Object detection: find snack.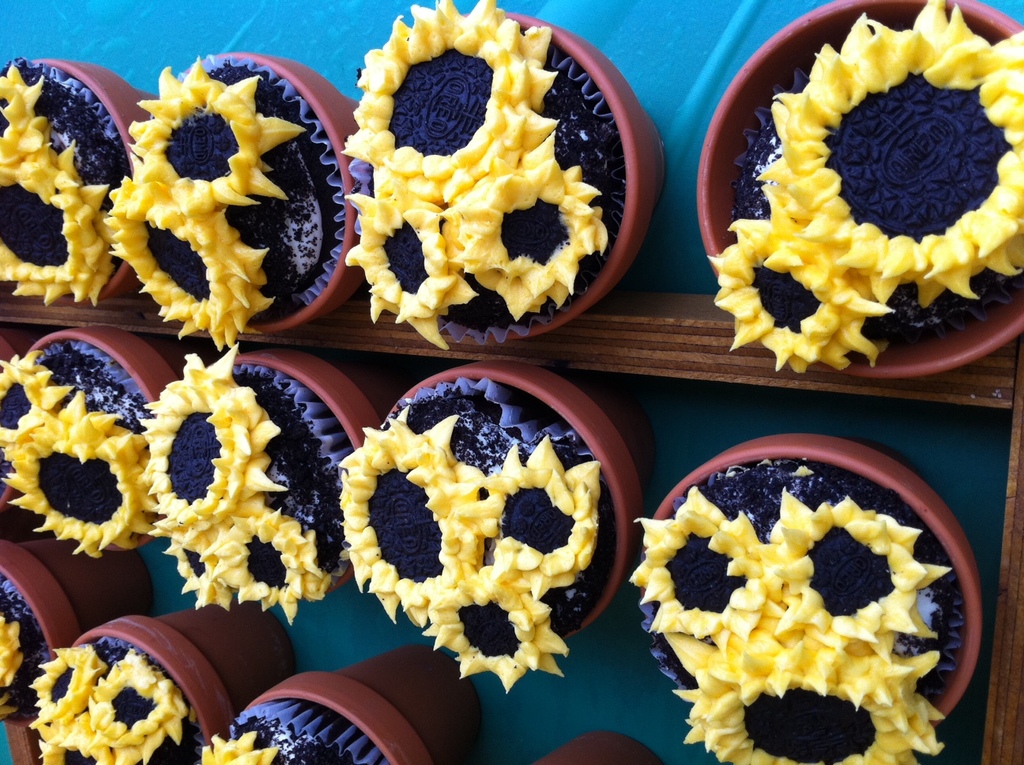
detection(0, 394, 160, 560).
